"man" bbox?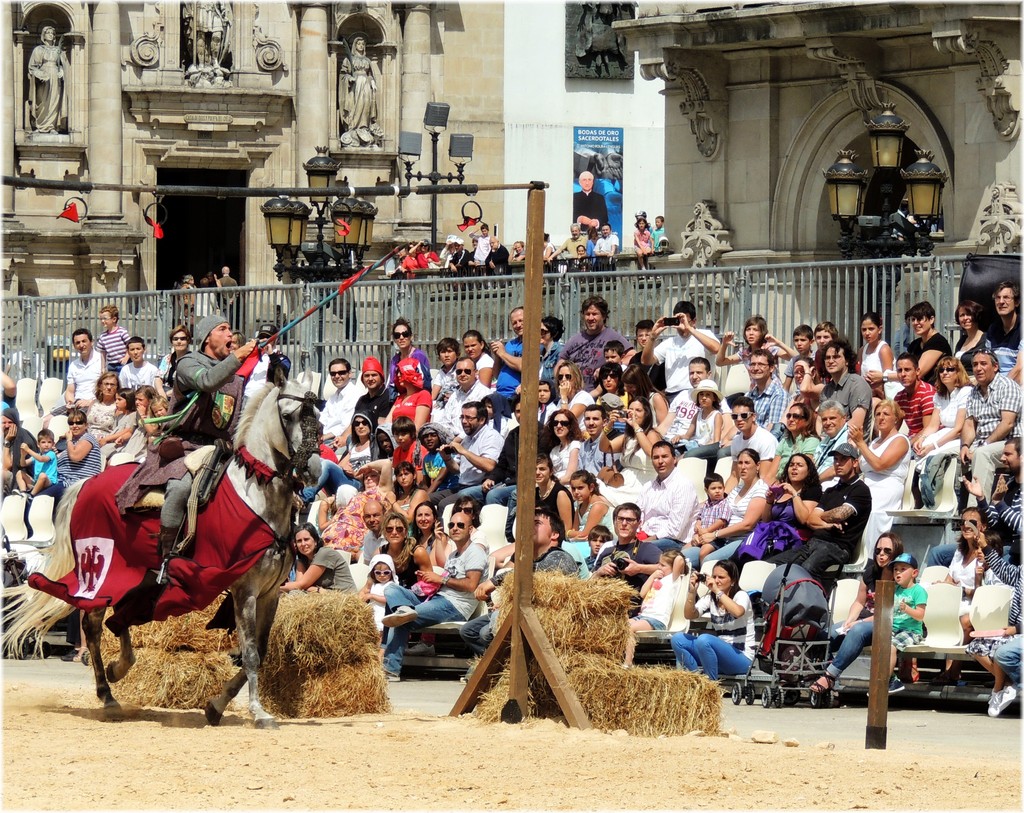
(628,439,700,558)
